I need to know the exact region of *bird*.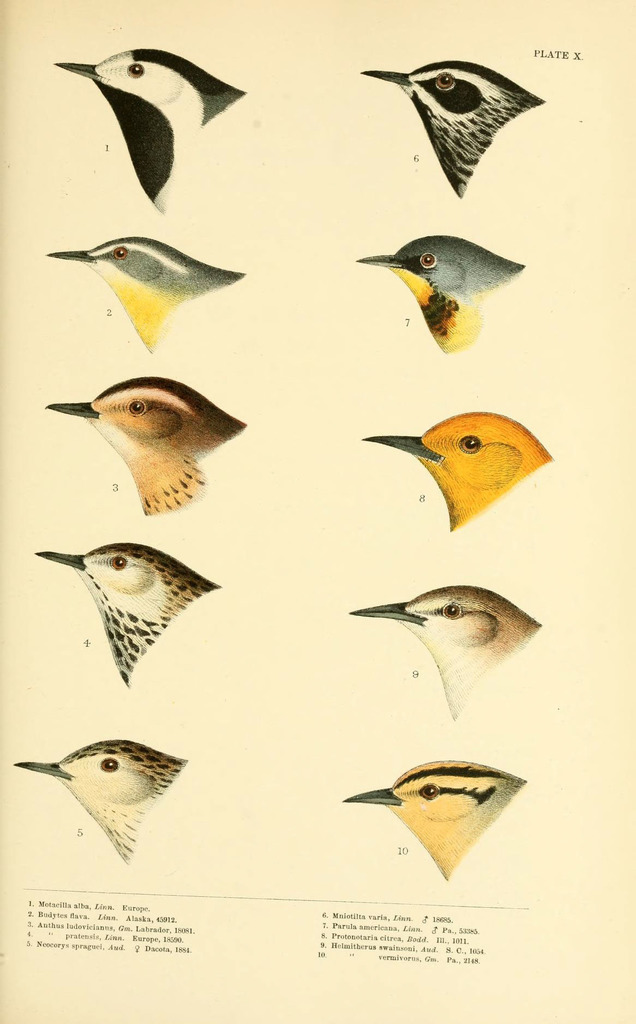
Region: bbox=[339, 754, 541, 886].
